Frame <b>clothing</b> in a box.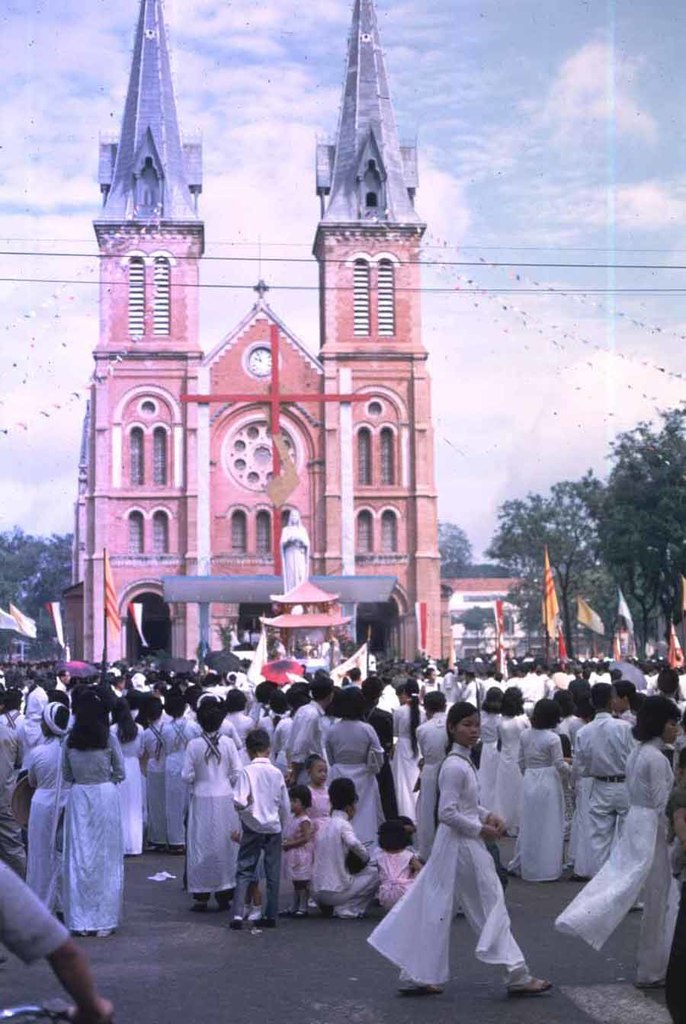
bbox=(327, 714, 383, 860).
